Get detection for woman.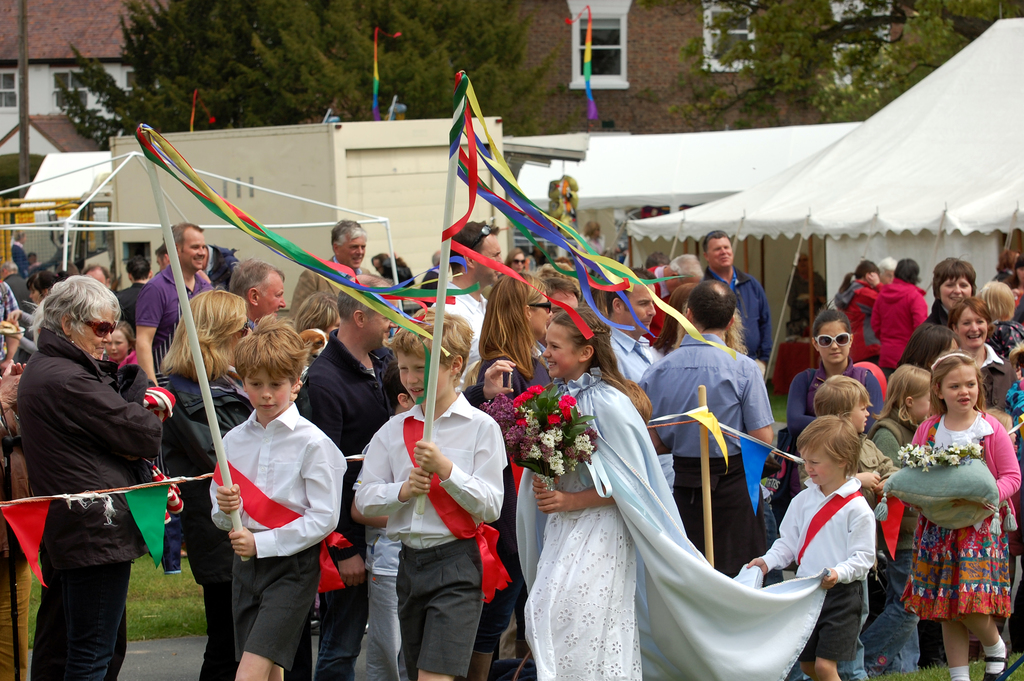
Detection: [x1=13, y1=272, x2=163, y2=680].
